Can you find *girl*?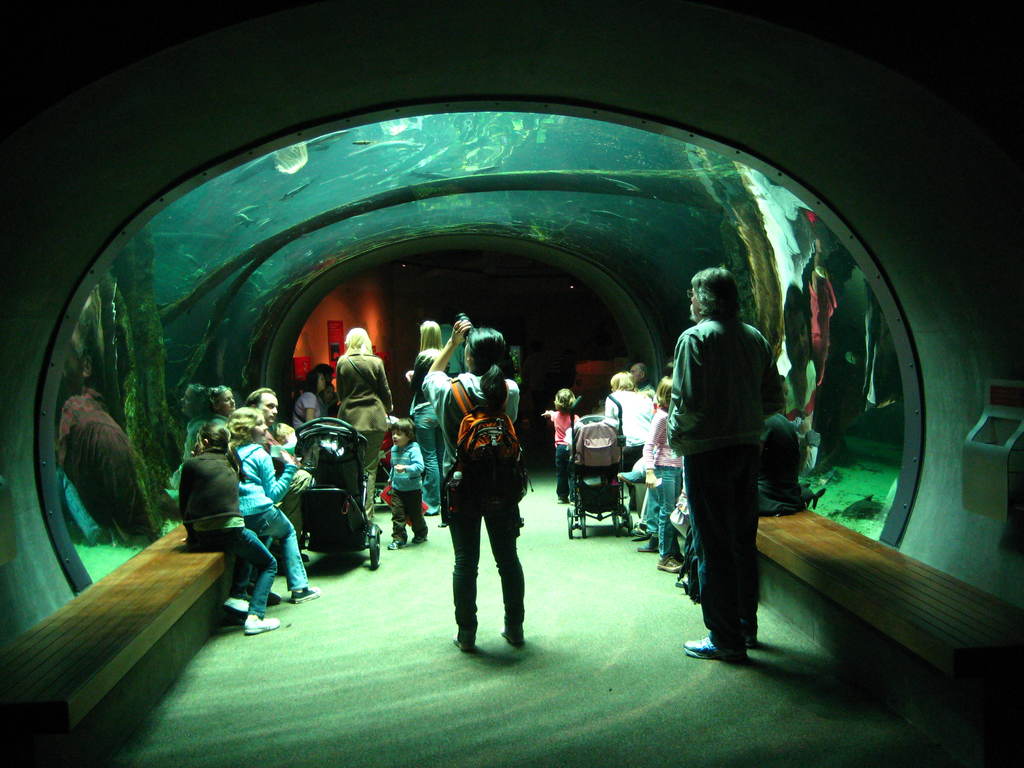
Yes, bounding box: bbox(228, 410, 313, 598).
